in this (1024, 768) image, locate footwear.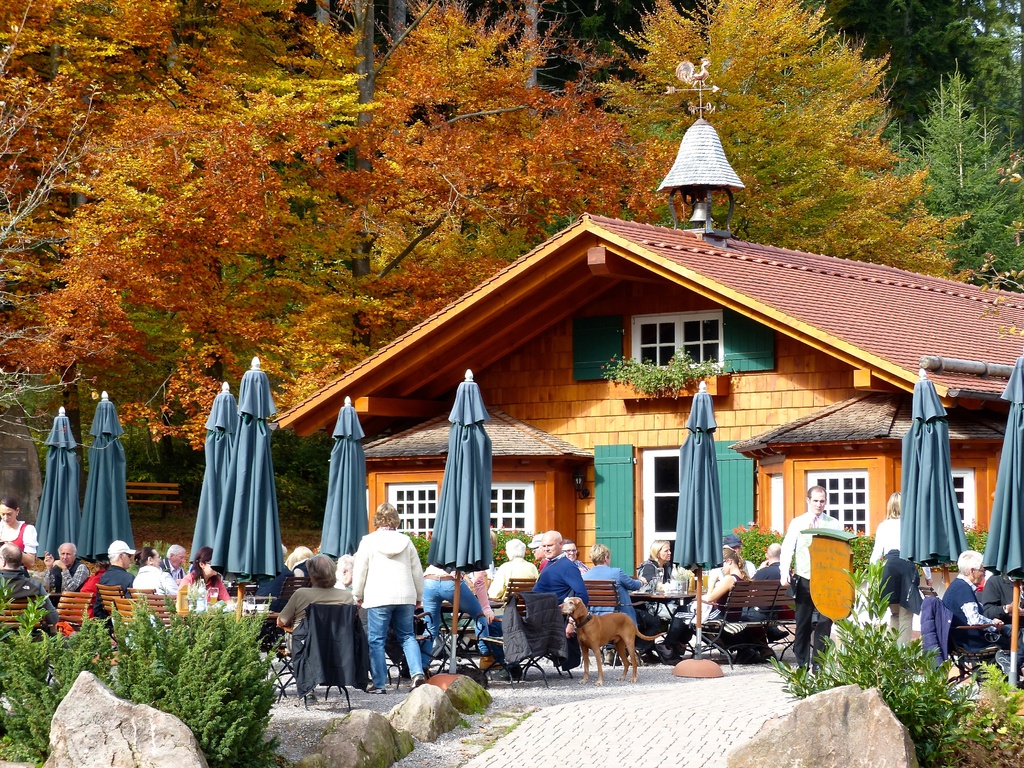
Bounding box: <region>477, 657, 507, 669</region>.
